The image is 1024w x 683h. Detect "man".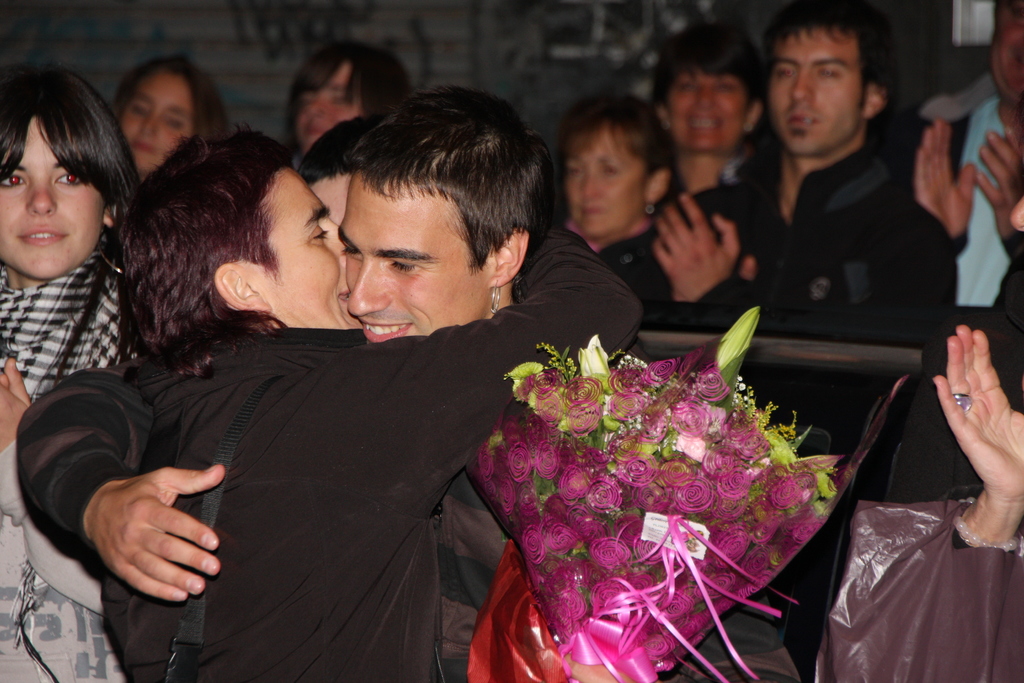
Detection: <region>17, 85, 560, 682</region>.
